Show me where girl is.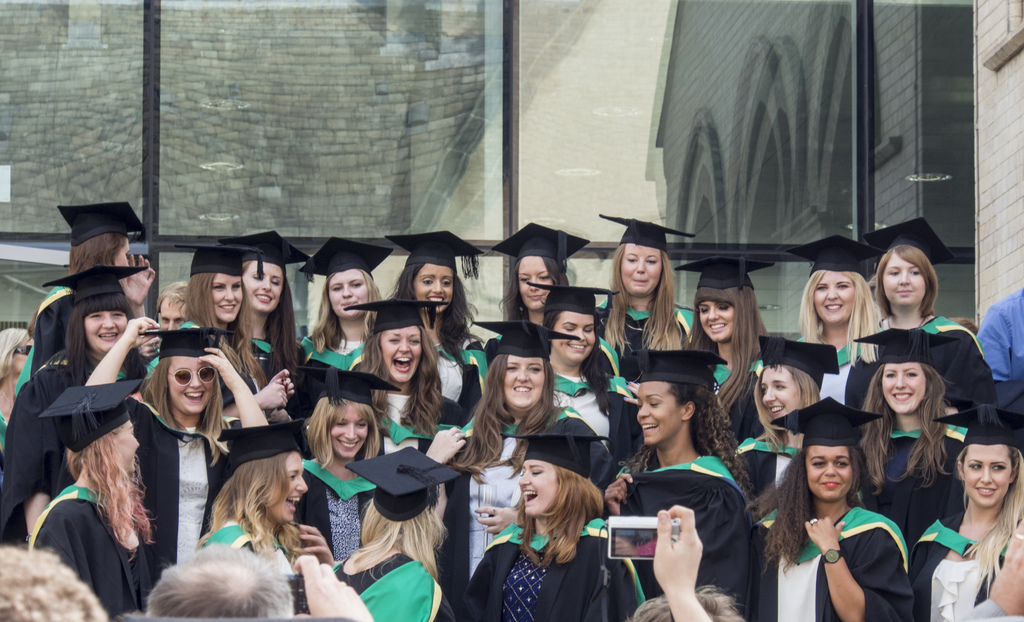
girl is at x1=536, y1=290, x2=607, y2=436.
